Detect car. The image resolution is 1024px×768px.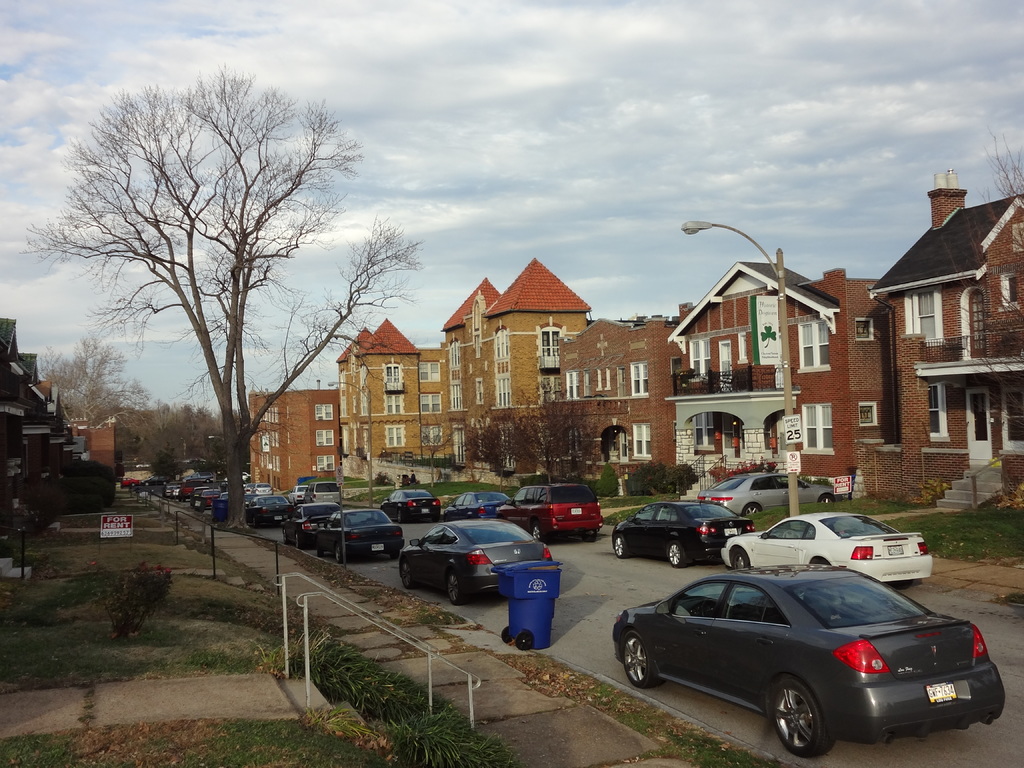
pyautogui.locateOnScreen(301, 481, 348, 500).
